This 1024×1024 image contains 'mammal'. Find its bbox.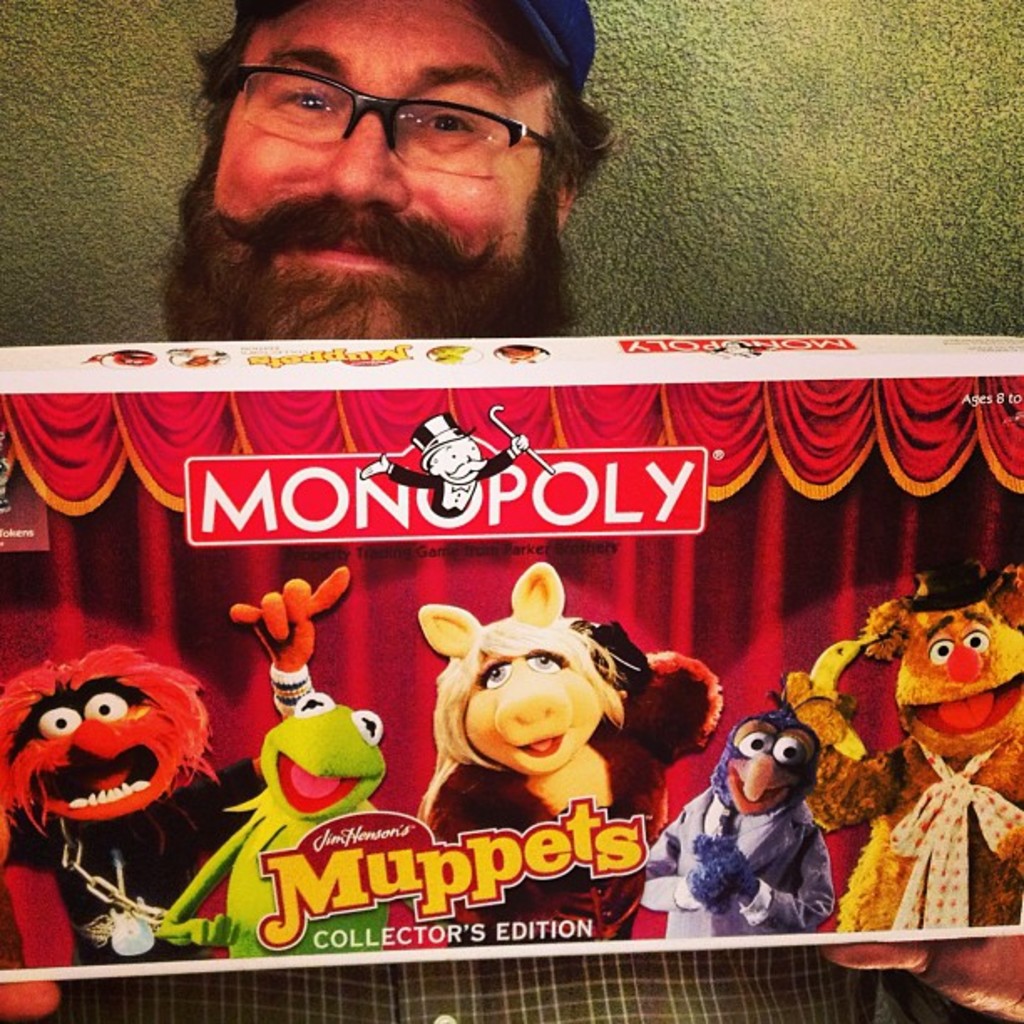
bbox=(420, 547, 730, 954).
